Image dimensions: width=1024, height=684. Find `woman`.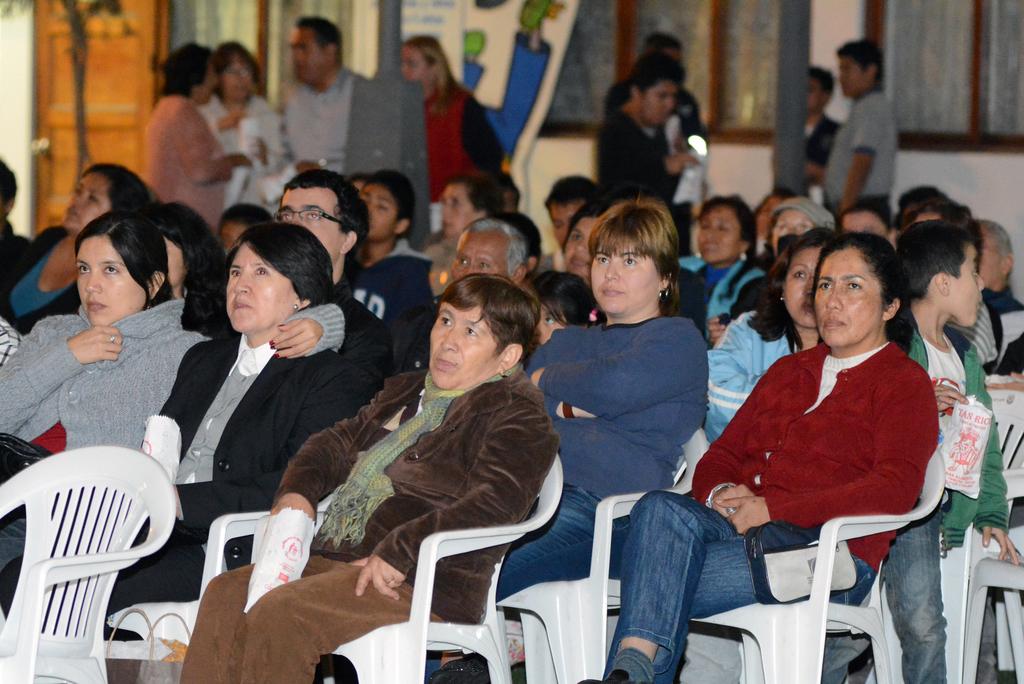
detection(184, 273, 569, 683).
